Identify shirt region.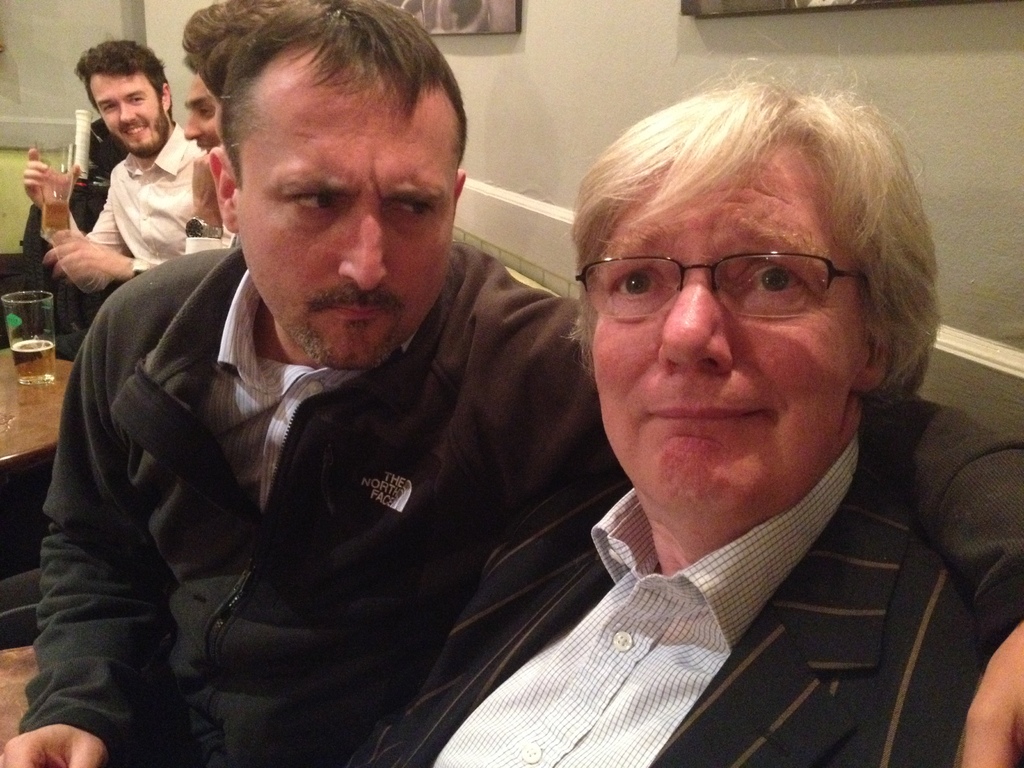
Region: locate(87, 121, 200, 261).
